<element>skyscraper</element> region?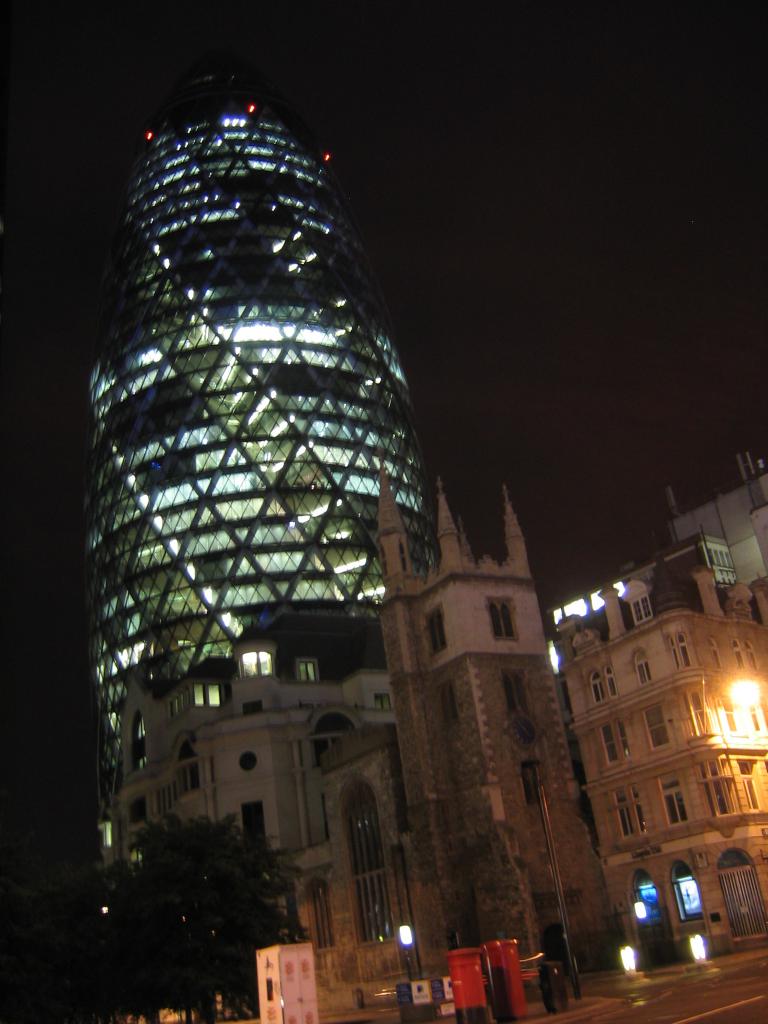
select_region(92, 77, 440, 885)
